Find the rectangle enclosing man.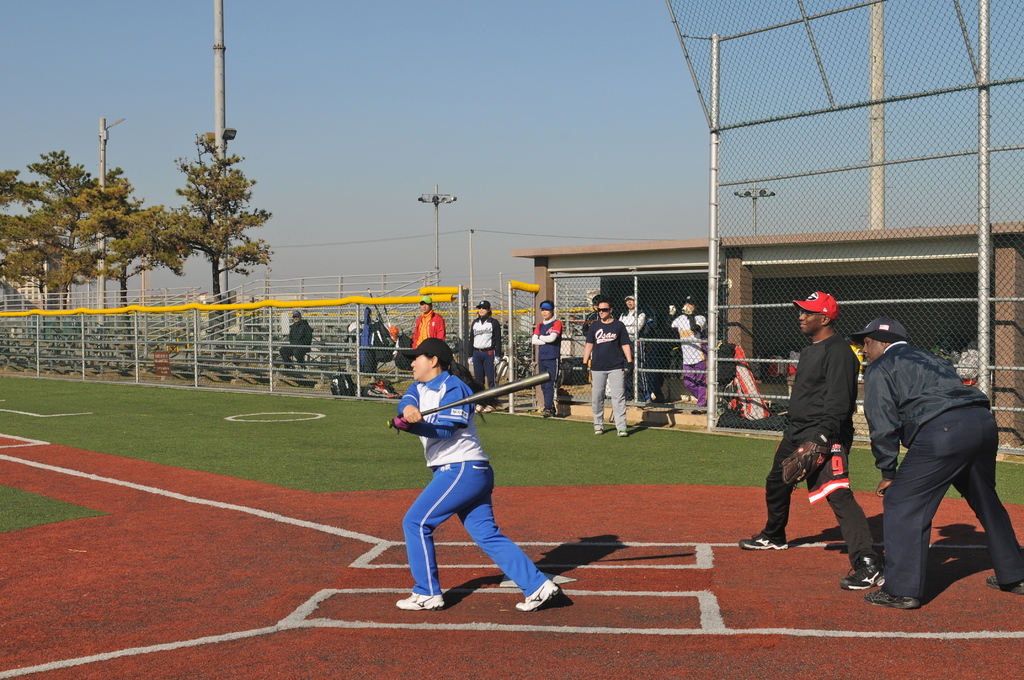
462:293:508:393.
